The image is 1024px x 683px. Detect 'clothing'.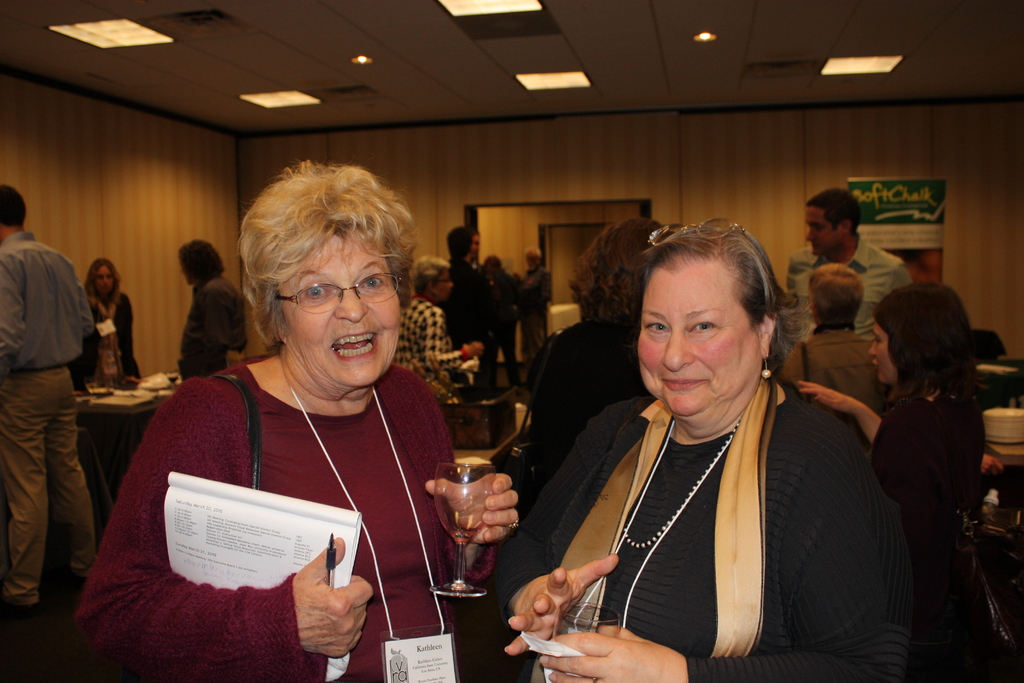
Detection: (left=516, top=264, right=554, bottom=375).
